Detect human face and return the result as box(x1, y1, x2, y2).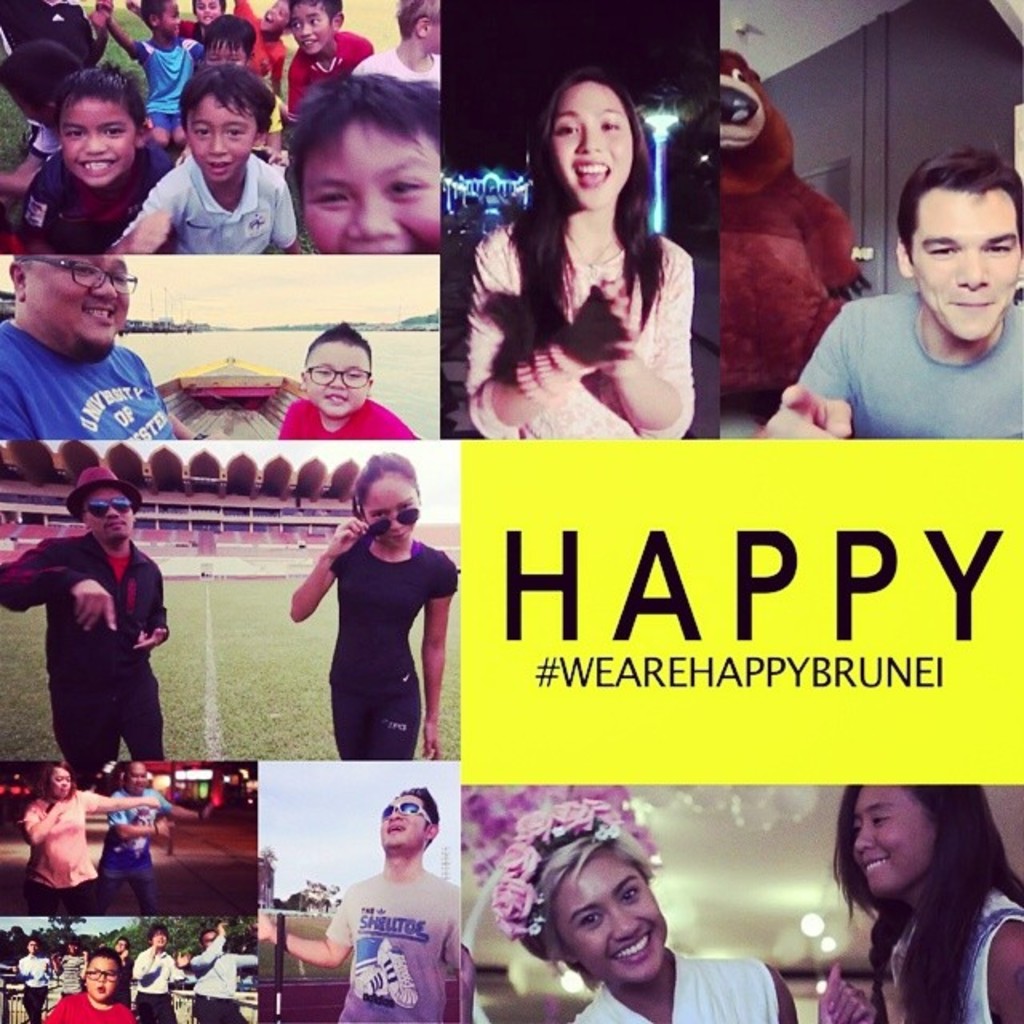
box(54, 766, 70, 802).
